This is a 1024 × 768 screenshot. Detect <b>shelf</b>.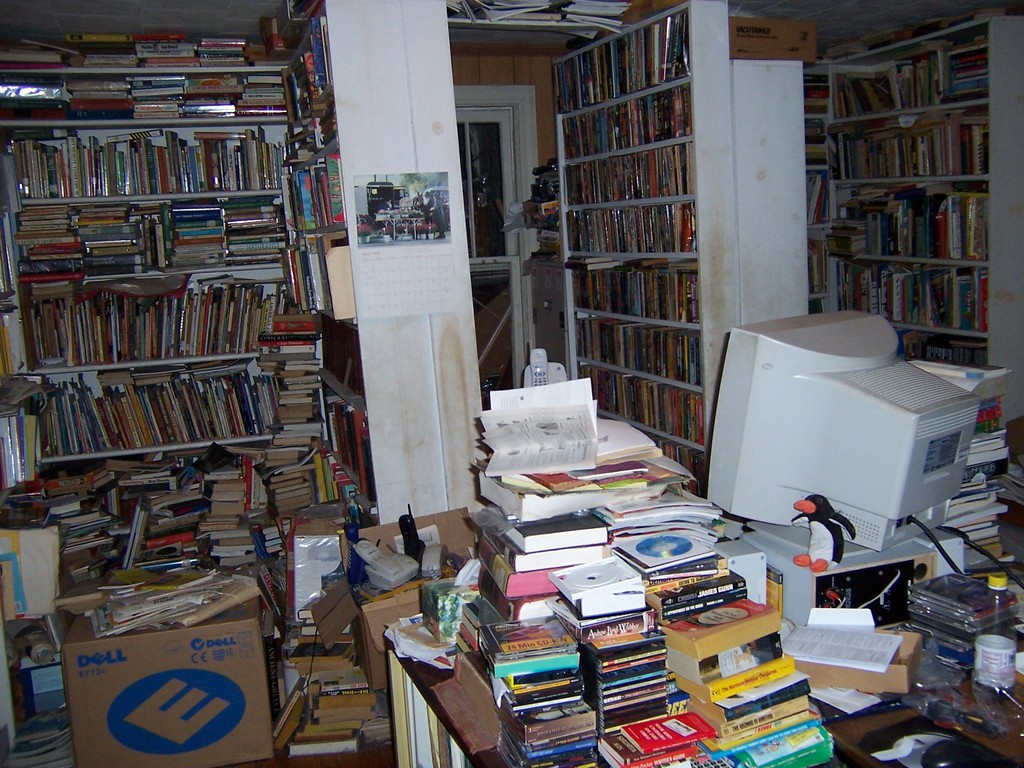
select_region(2, 0, 399, 581).
